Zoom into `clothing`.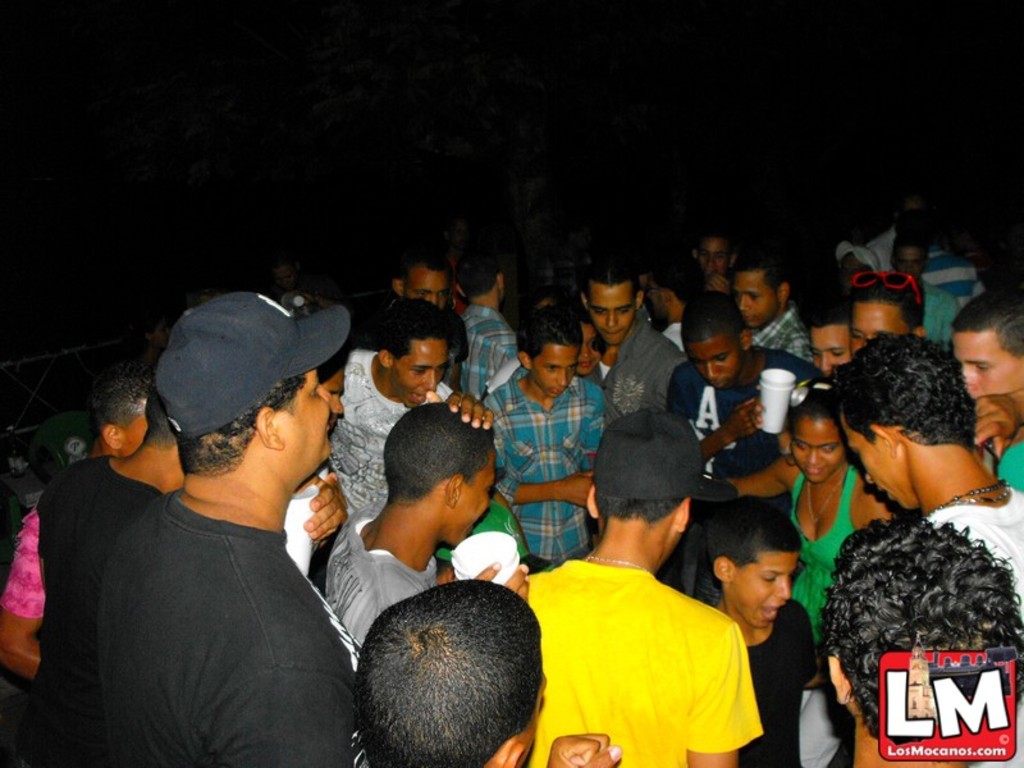
Zoom target: (518, 531, 760, 759).
